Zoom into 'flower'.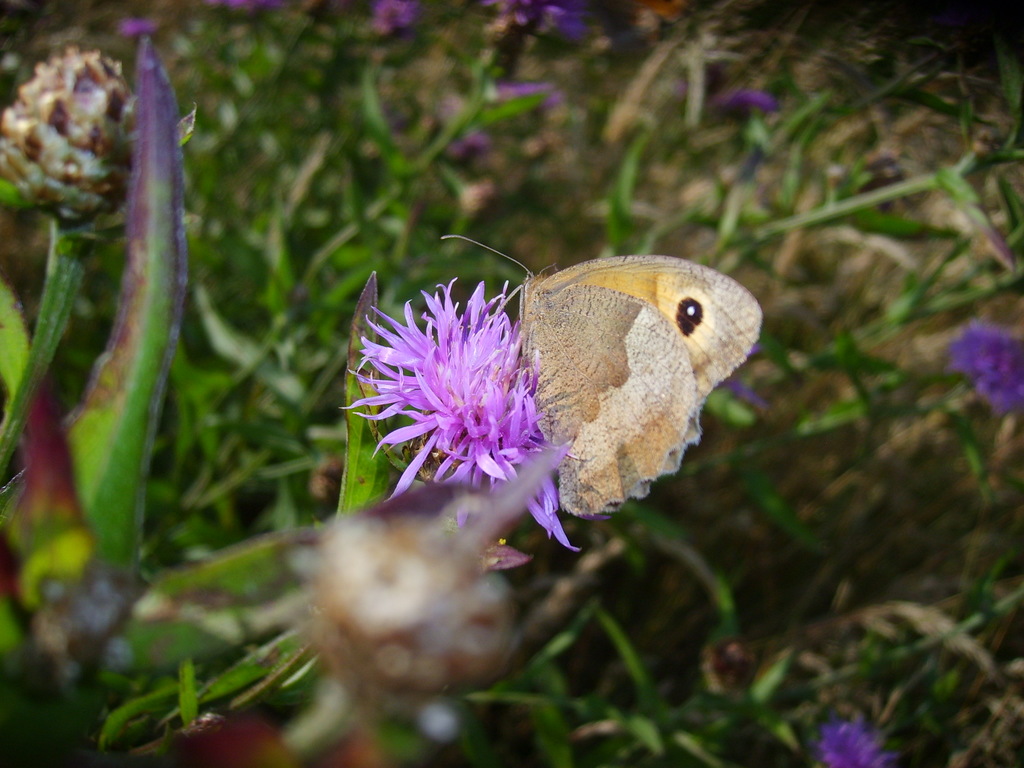
Zoom target: x1=488 y1=80 x2=565 y2=117.
